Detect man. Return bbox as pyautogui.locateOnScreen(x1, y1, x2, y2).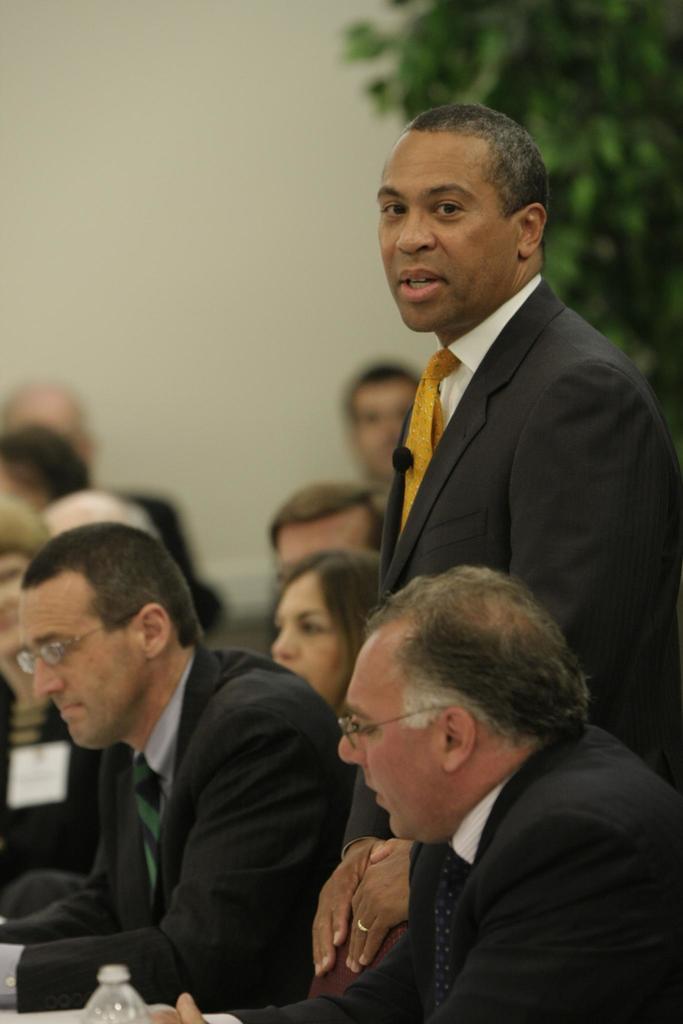
pyautogui.locateOnScreen(304, 102, 682, 986).
